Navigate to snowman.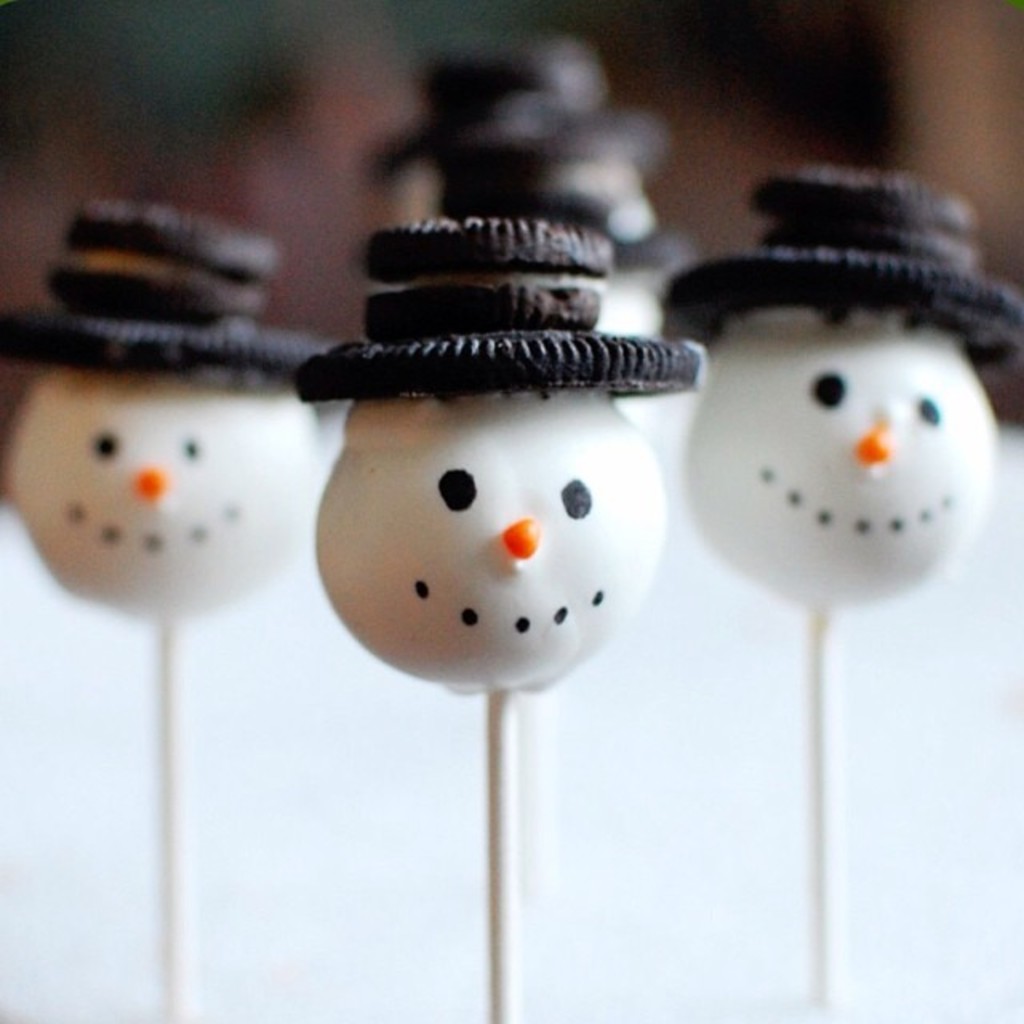
Navigation target: <box>290,214,706,694</box>.
